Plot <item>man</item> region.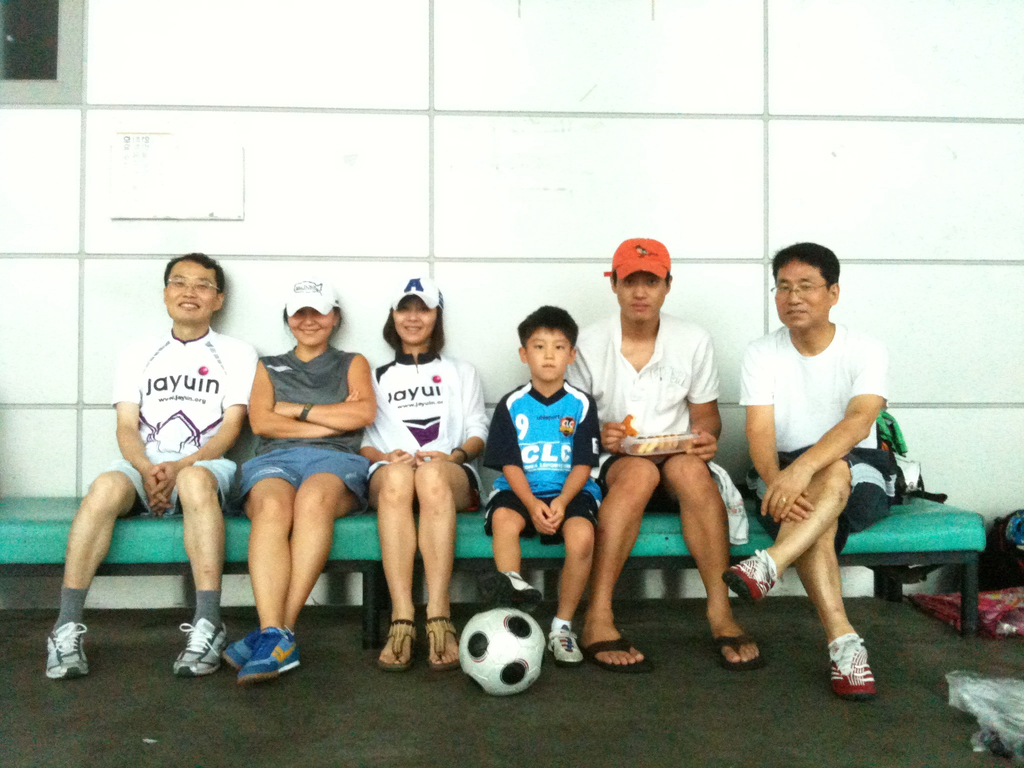
Plotted at pyautogui.locateOnScreen(570, 236, 771, 675).
